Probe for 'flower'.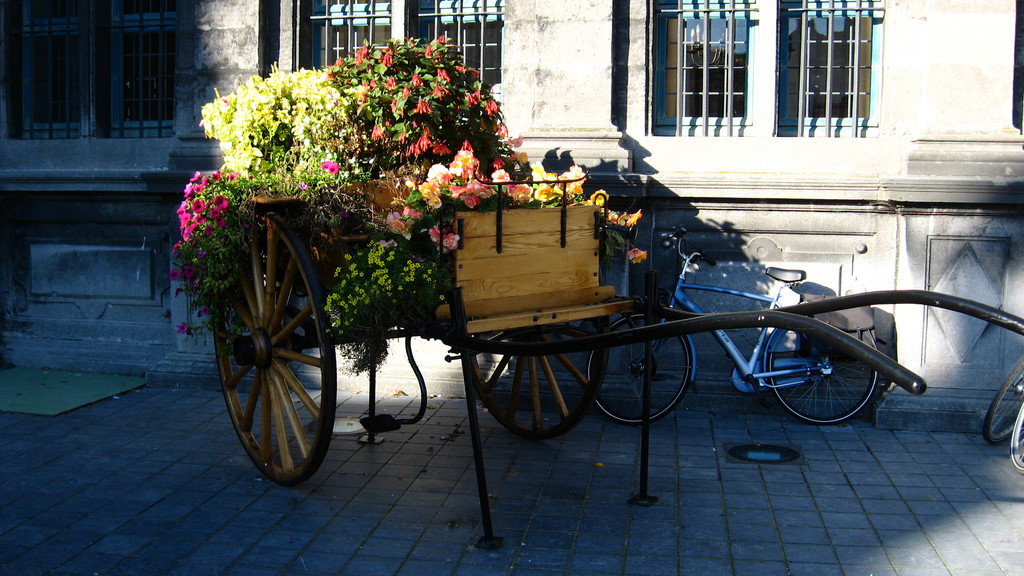
Probe result: <box>191,198,205,218</box>.
